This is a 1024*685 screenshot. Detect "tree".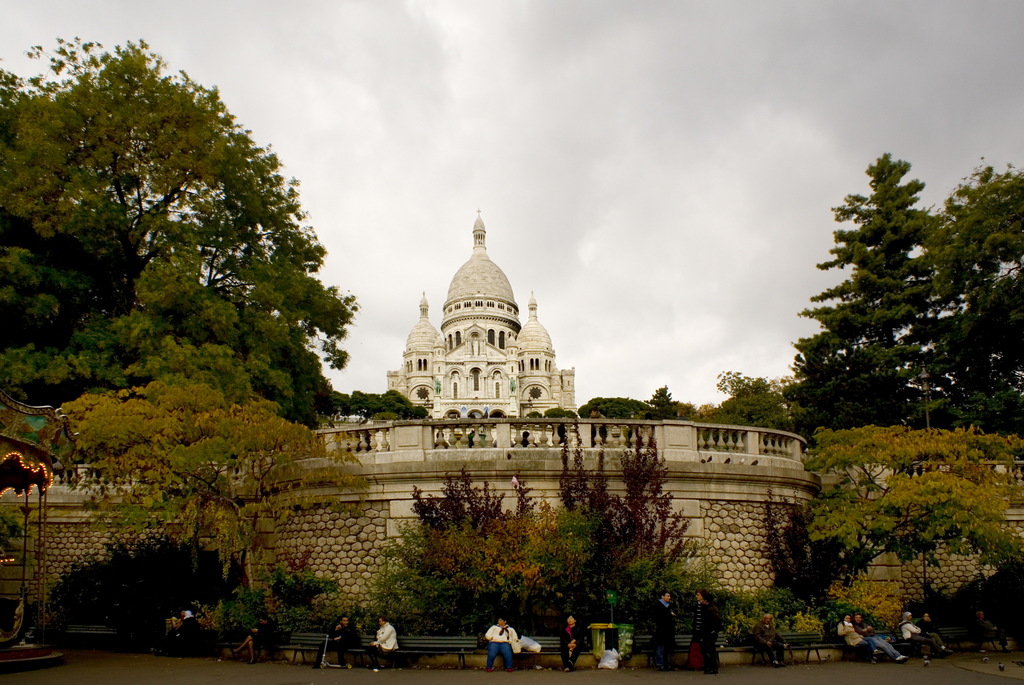
box=[796, 427, 1023, 579].
